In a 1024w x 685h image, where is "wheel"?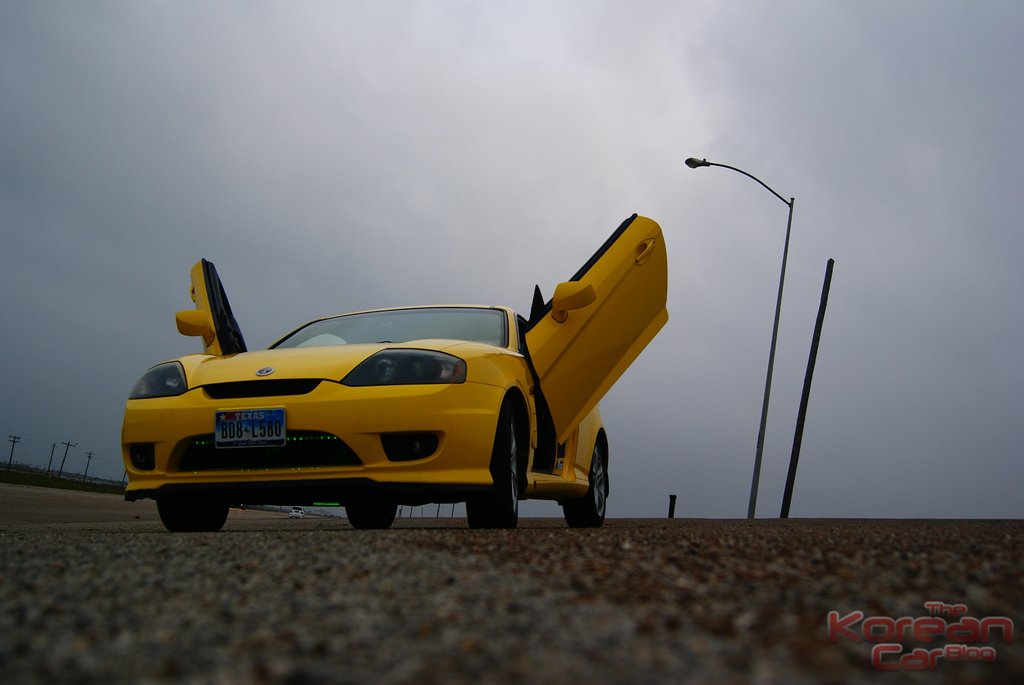
<box>158,501,228,531</box>.
